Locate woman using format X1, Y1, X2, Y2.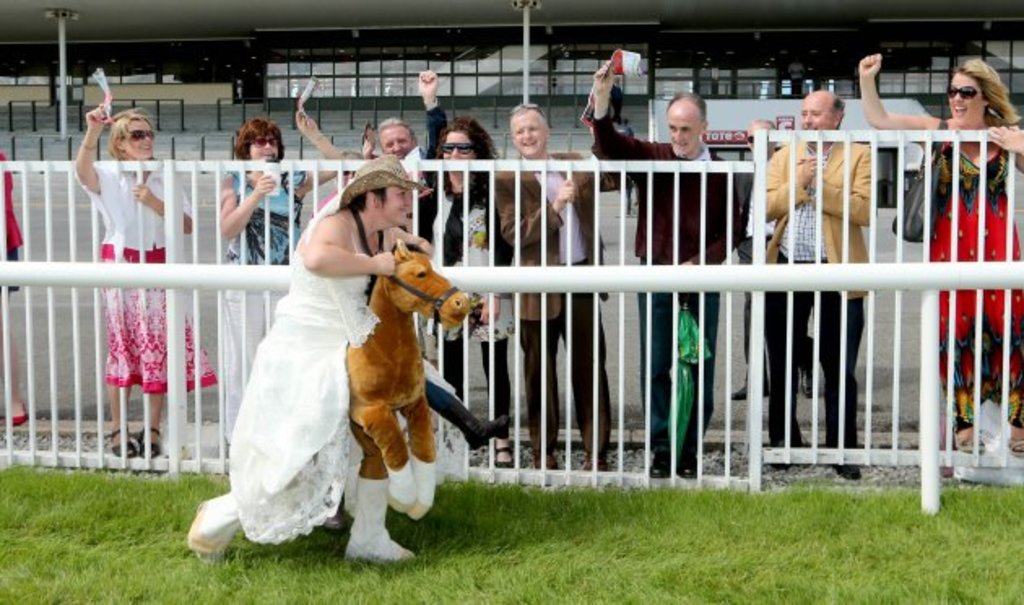
413, 102, 504, 472.
